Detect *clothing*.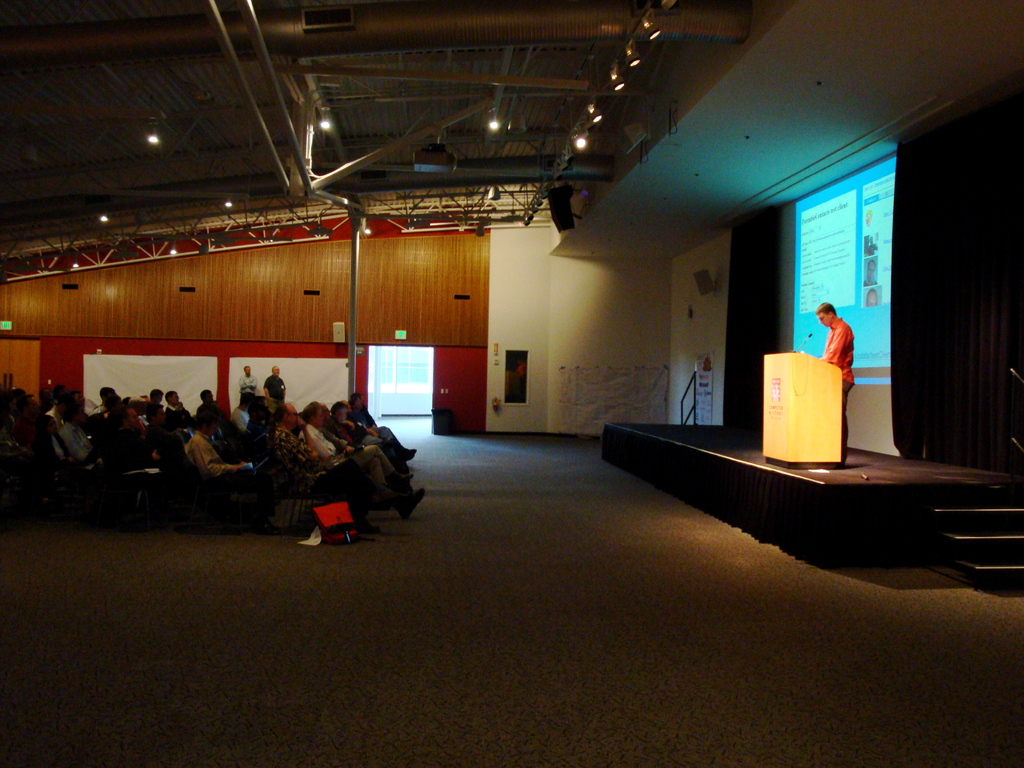
Detected at box=[302, 420, 397, 498].
